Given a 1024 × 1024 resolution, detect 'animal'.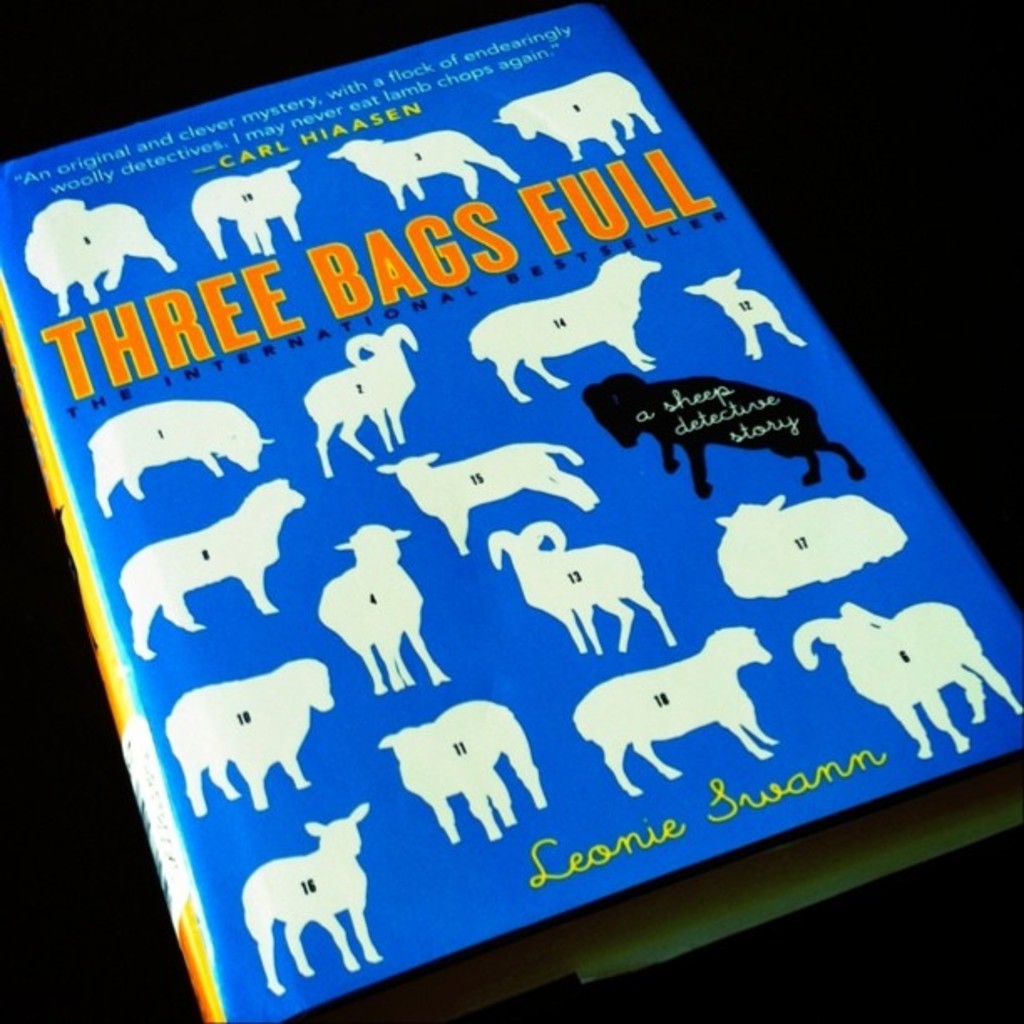
Rect(164, 659, 330, 822).
